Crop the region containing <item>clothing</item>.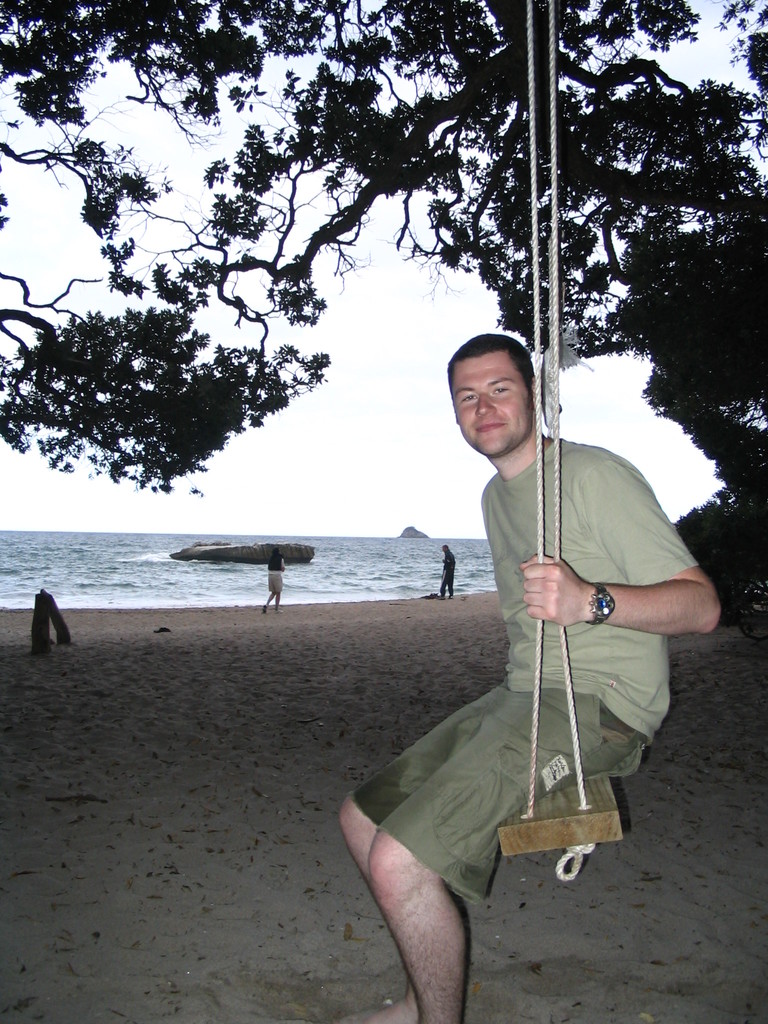
Crop region: 443/550/457/595.
